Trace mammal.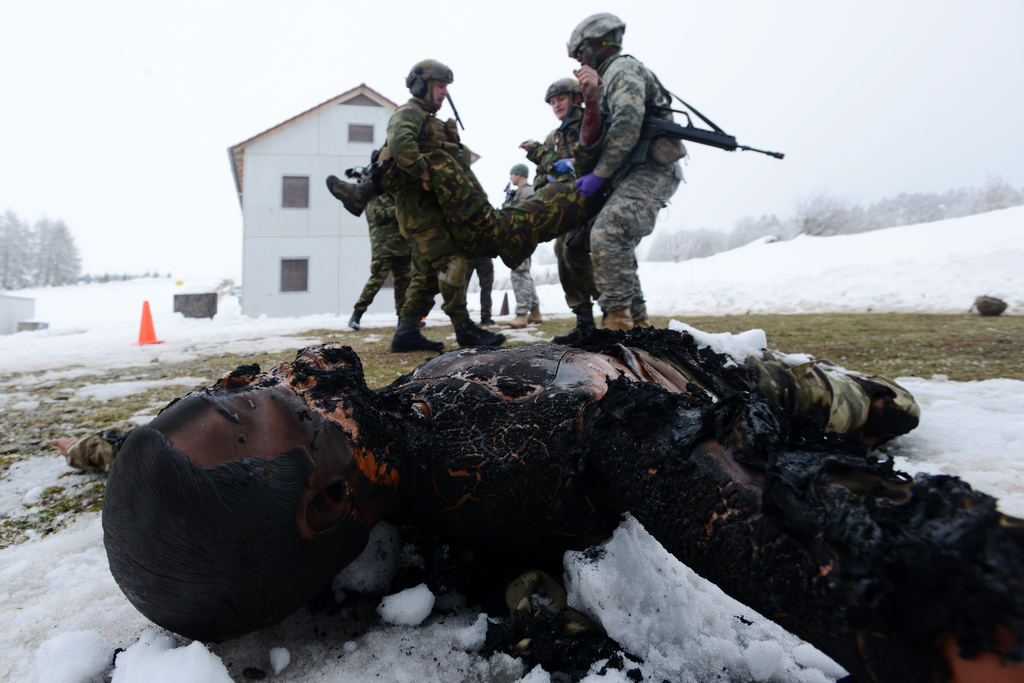
Traced to <bbox>567, 10, 689, 336</bbox>.
